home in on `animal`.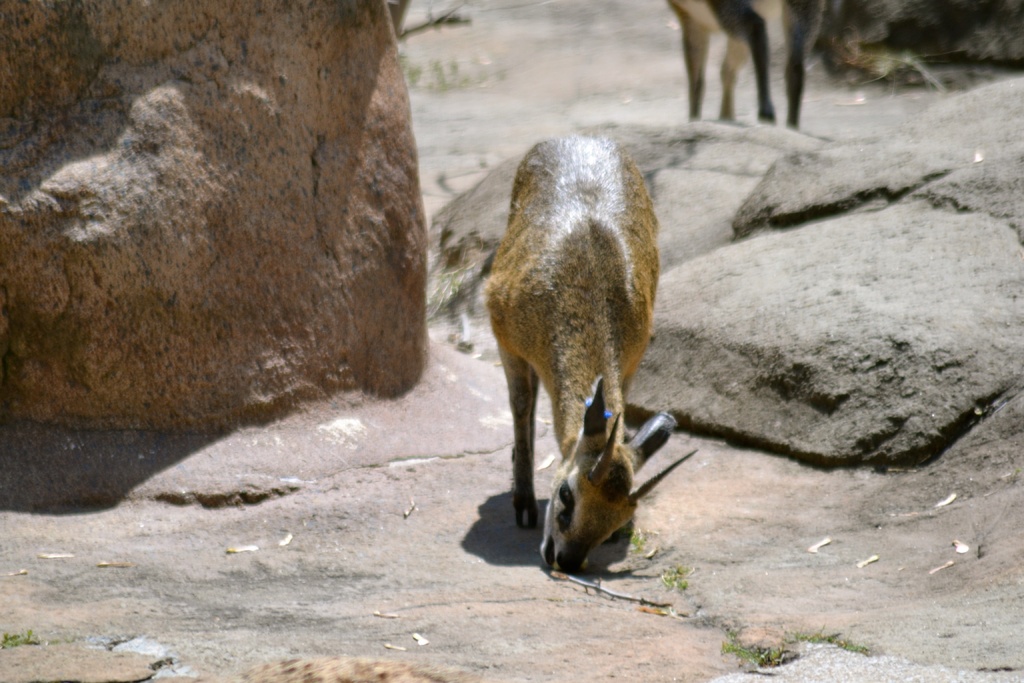
Homed in at (491, 133, 697, 568).
